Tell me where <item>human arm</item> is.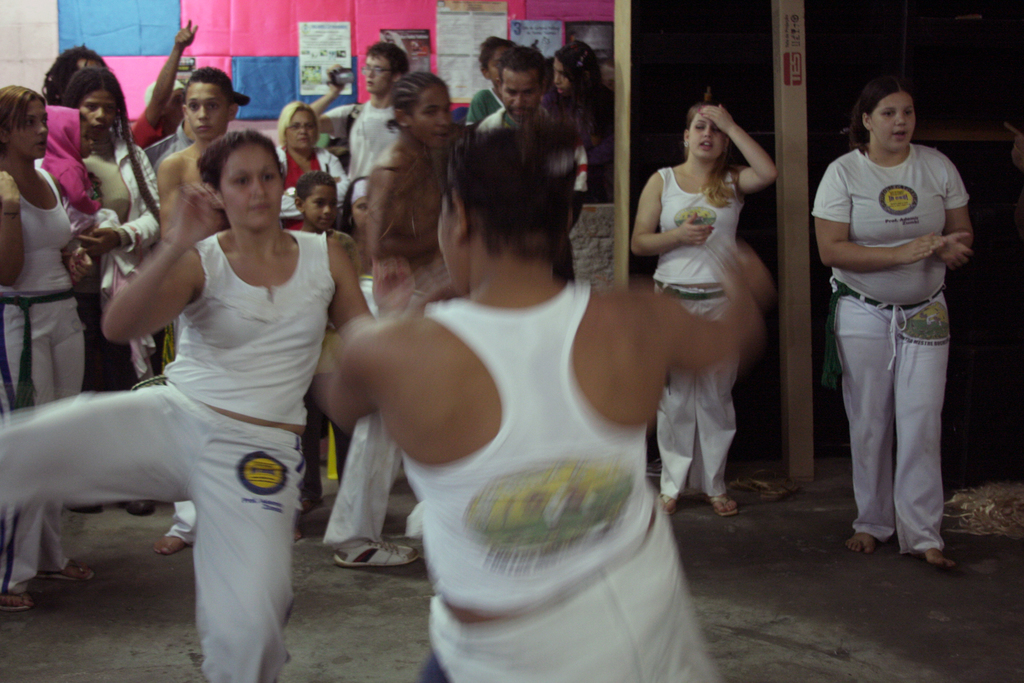
<item>human arm</item> is at x1=694, y1=101, x2=780, y2=198.
